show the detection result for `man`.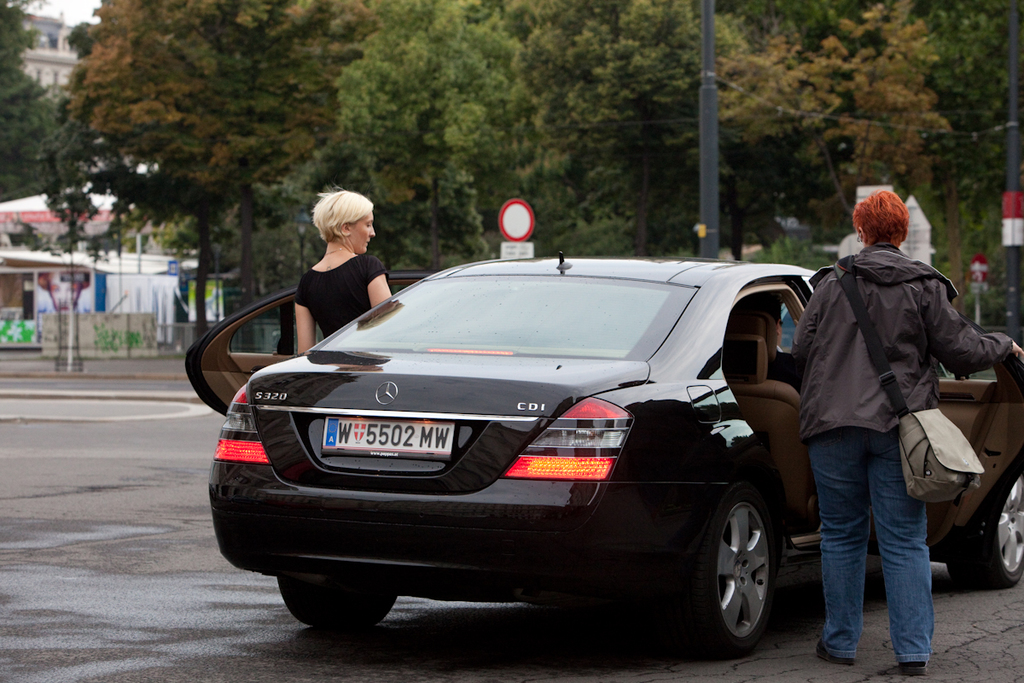
pyautogui.locateOnScreen(751, 295, 794, 385).
